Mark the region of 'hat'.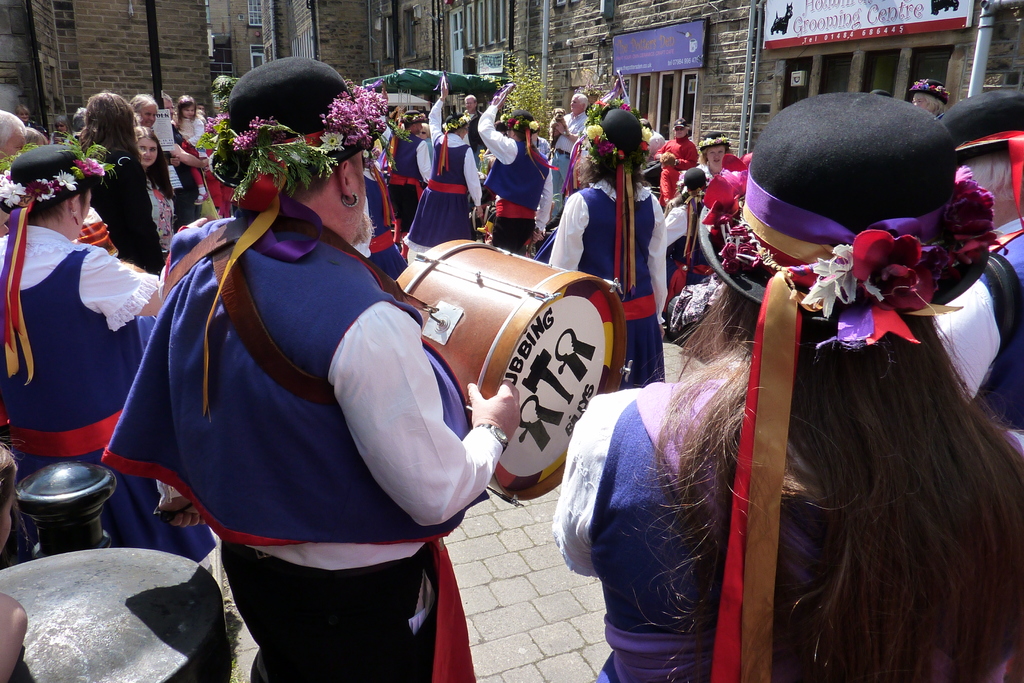
Region: {"x1": 495, "y1": 110, "x2": 539, "y2": 136}.
